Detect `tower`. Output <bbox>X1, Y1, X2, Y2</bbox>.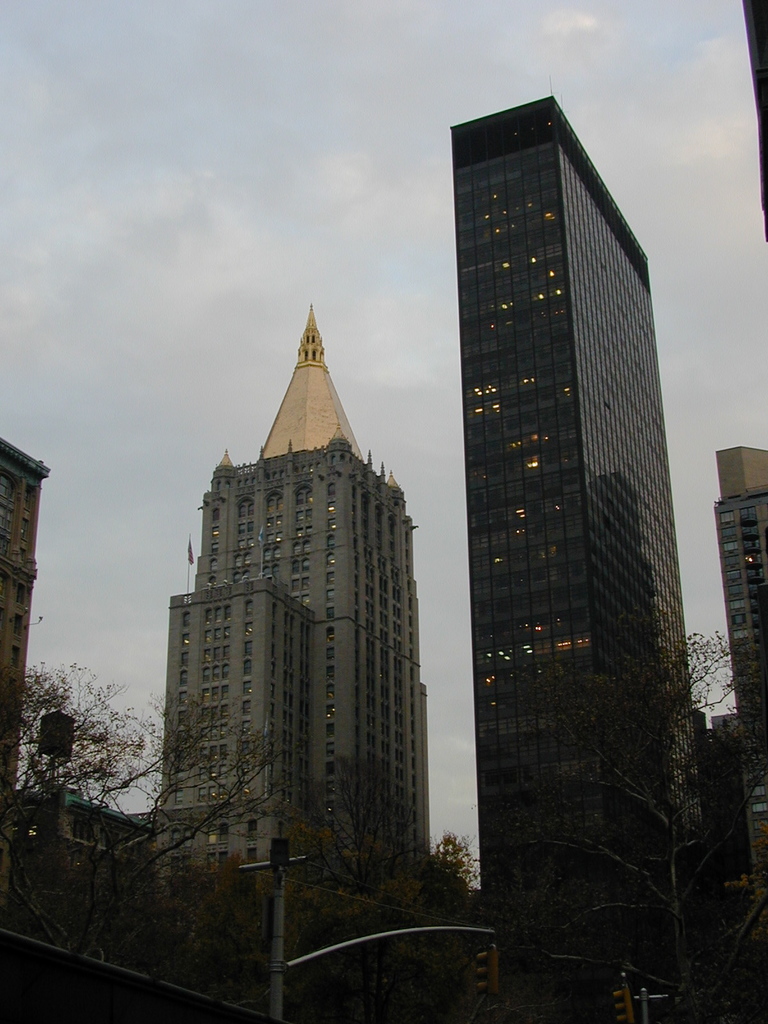
<bbox>409, 79, 744, 925</bbox>.
